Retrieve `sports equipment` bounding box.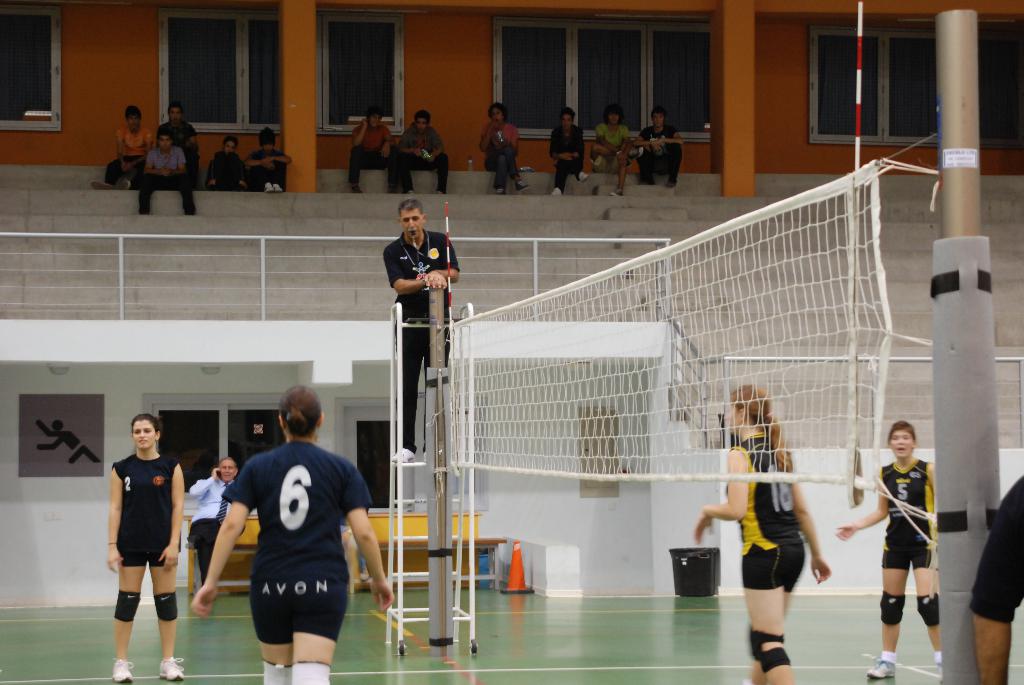
Bounding box: 154 656 186 683.
